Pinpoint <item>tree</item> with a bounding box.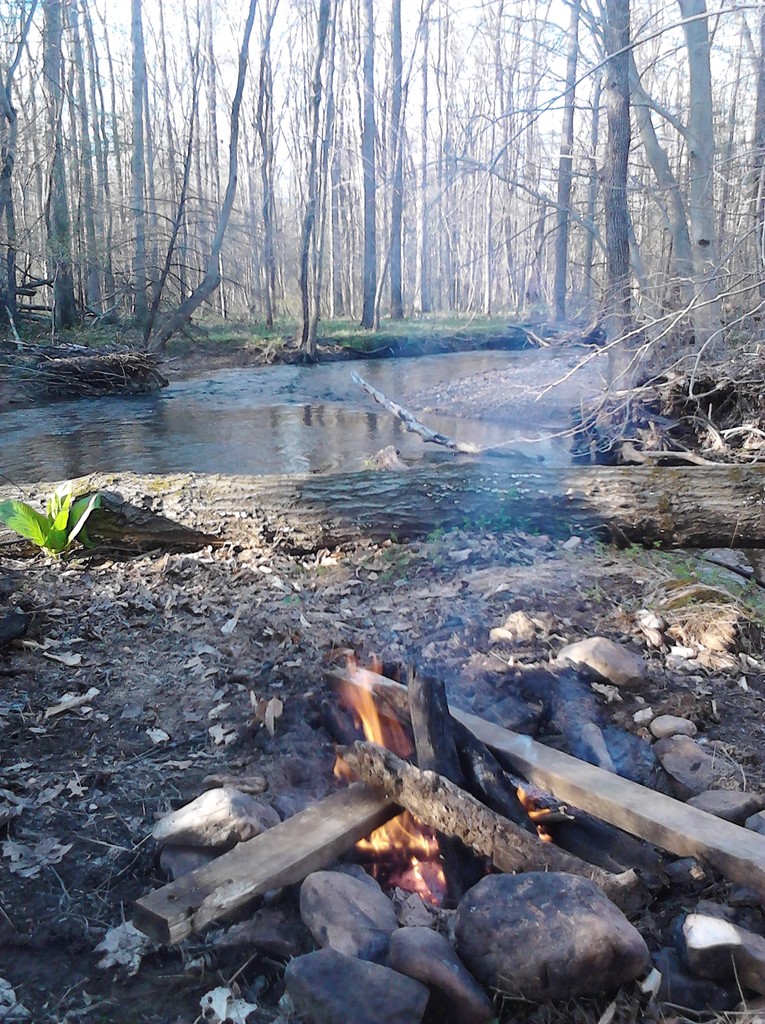
box(127, 1, 143, 324).
